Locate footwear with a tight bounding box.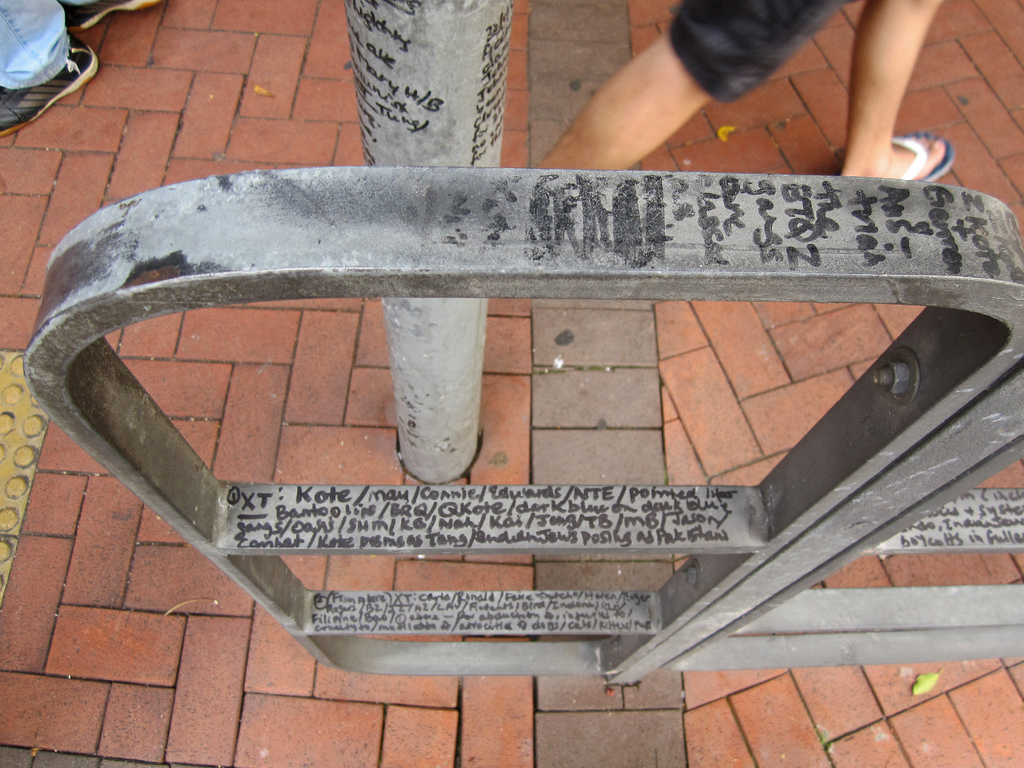
box(61, 0, 161, 35).
